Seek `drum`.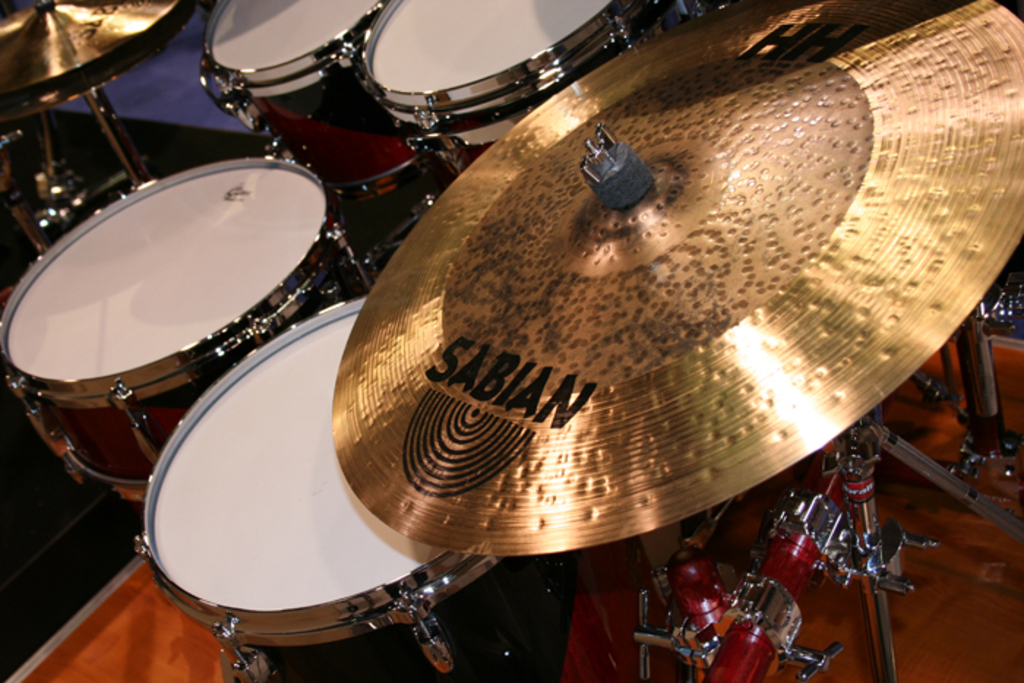
[left=200, top=0, right=448, bottom=209].
